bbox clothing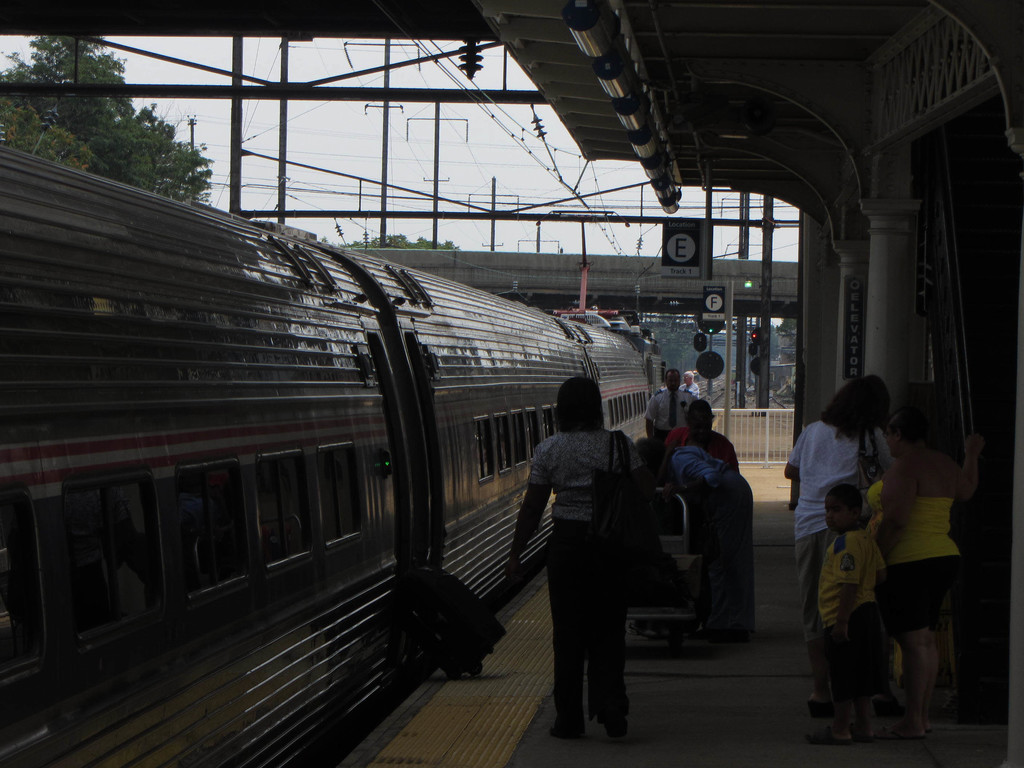
789 527 838 683
